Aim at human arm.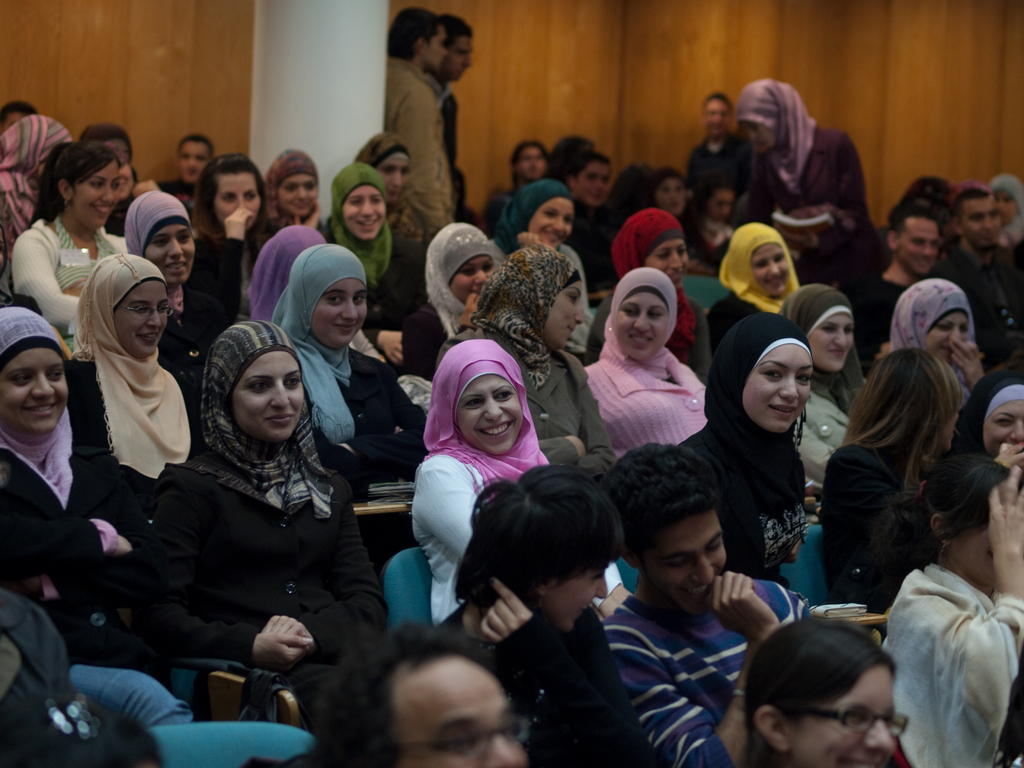
Aimed at {"left": 536, "top": 431, "right": 588, "bottom": 468}.
